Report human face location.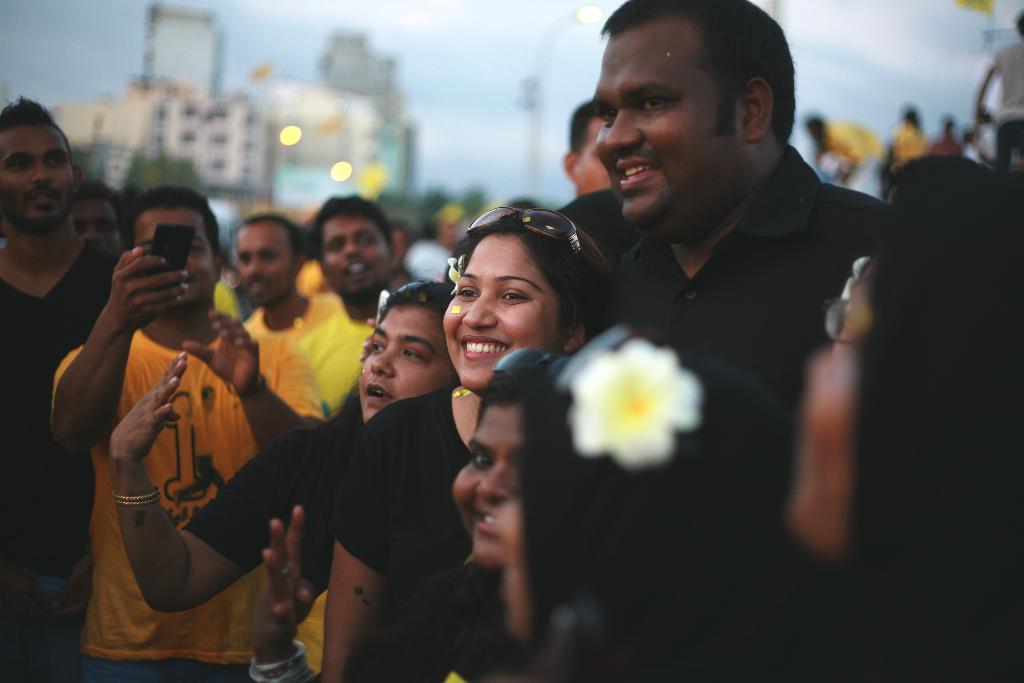
Report: BBox(72, 201, 118, 254).
